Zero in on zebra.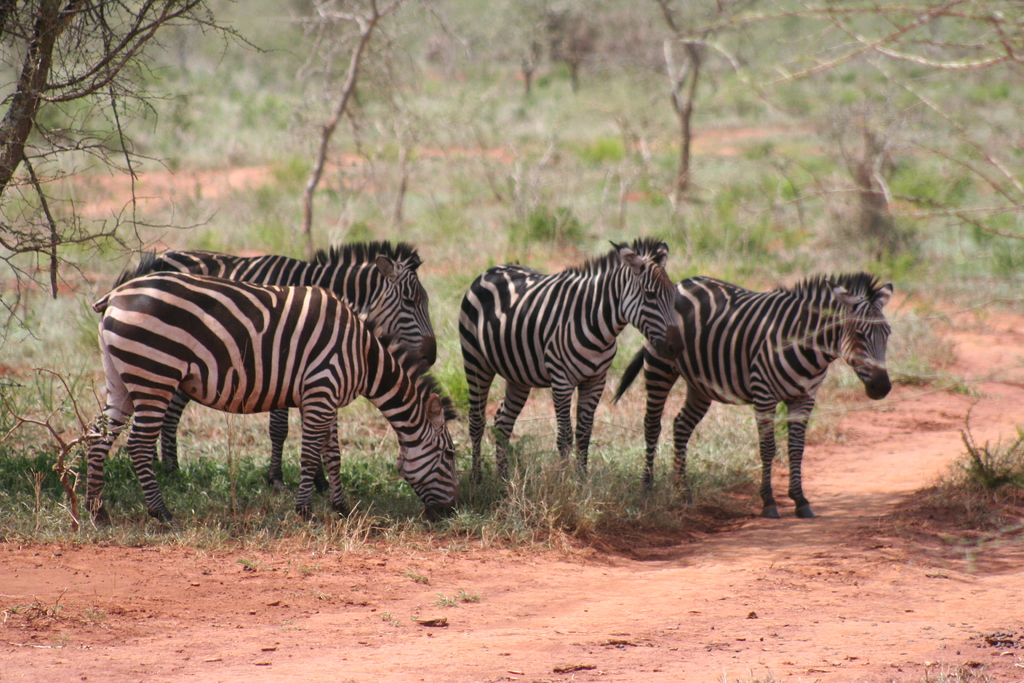
Zeroed in: 611/272/895/520.
